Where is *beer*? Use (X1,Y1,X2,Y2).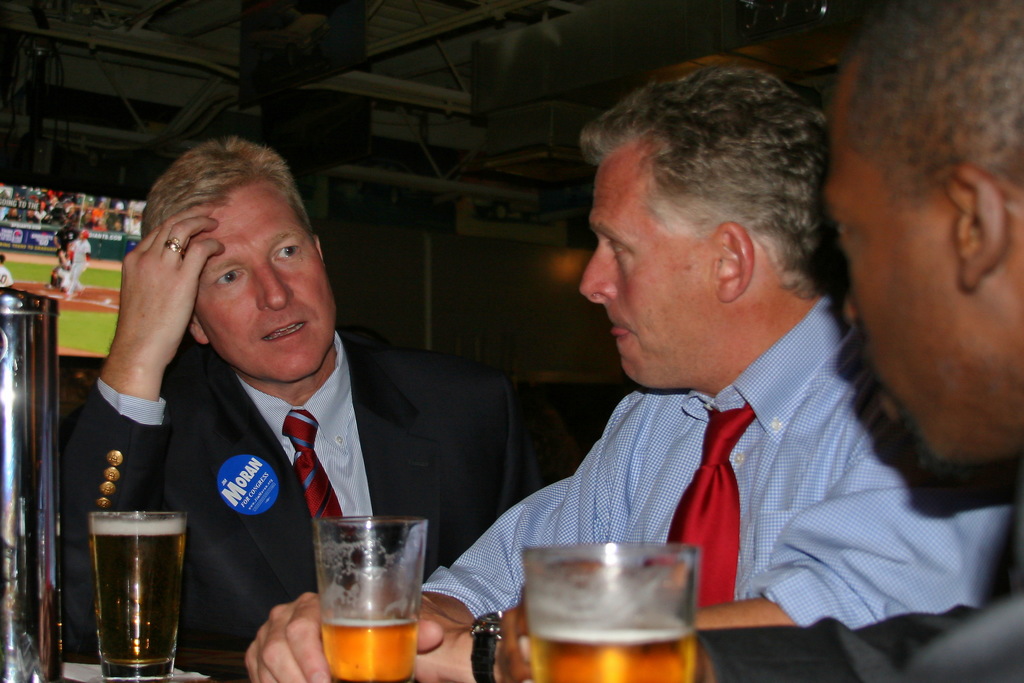
(312,613,420,680).
